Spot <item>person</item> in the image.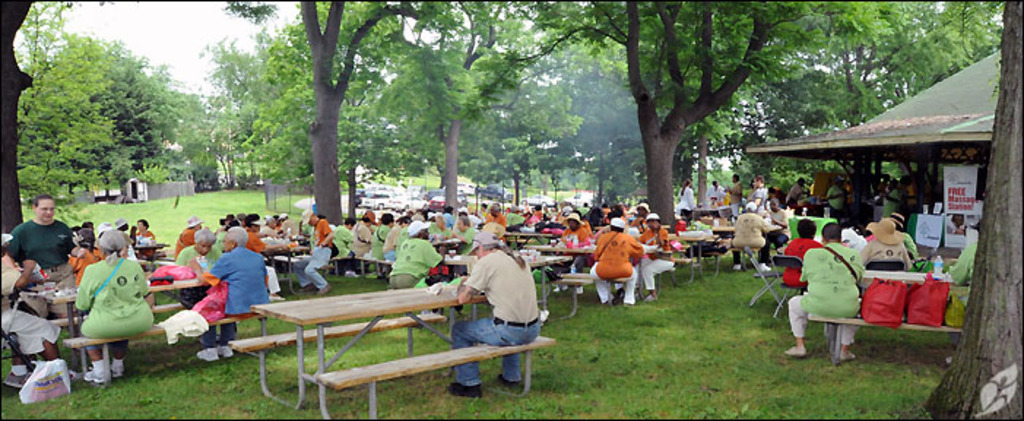
<item>person</item> found at (left=216, top=215, right=234, bottom=232).
